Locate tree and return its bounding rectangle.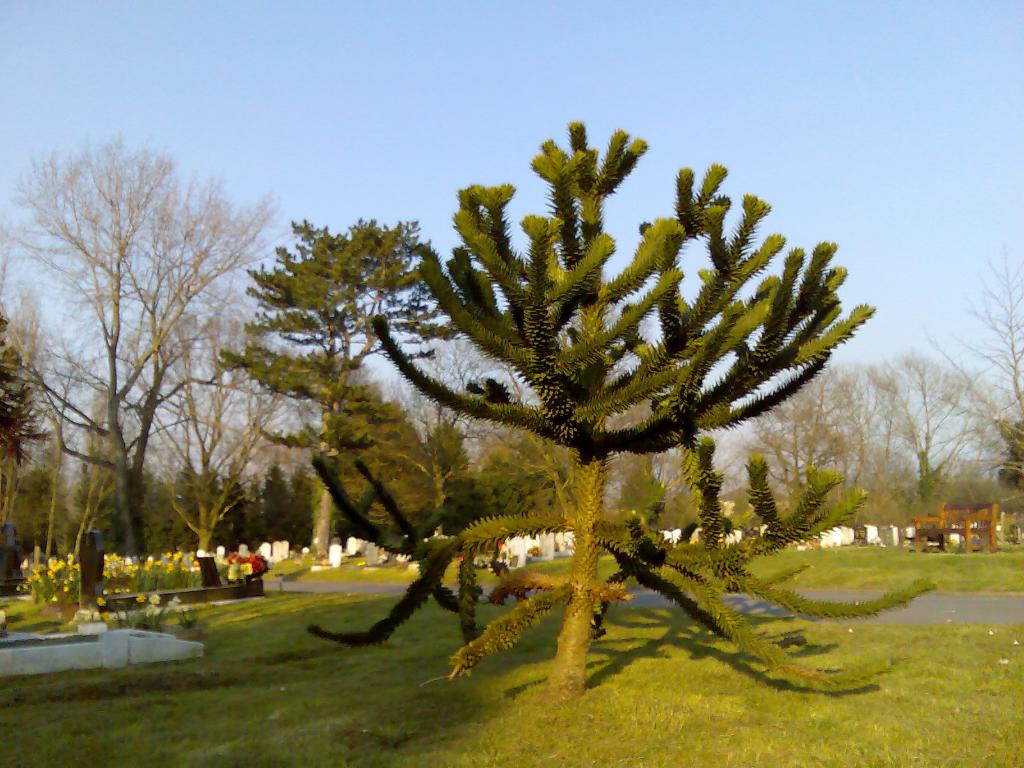
(869,351,991,528).
